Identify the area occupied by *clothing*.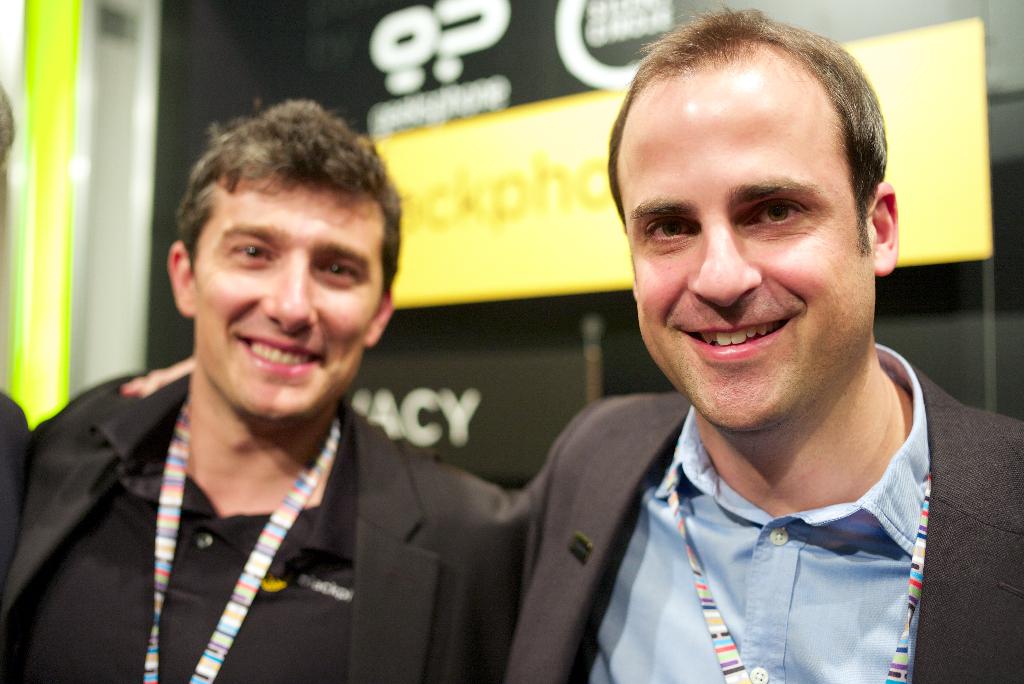
Area: l=509, t=339, r=1023, b=683.
